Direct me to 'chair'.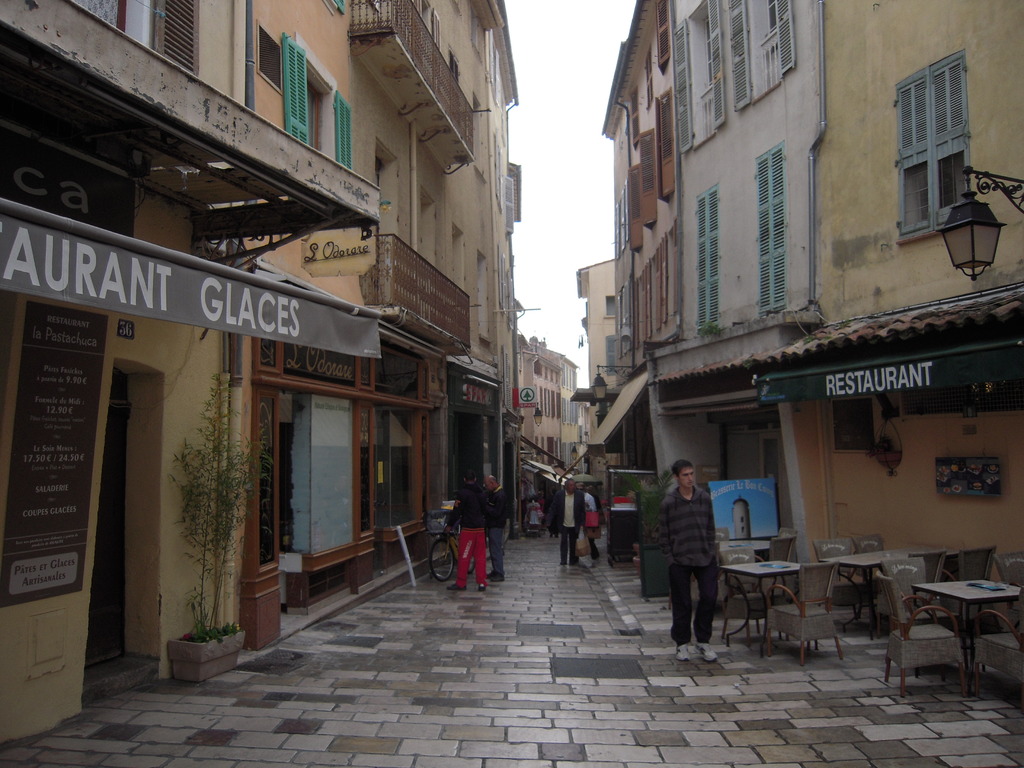
Direction: BBox(876, 575, 975, 701).
